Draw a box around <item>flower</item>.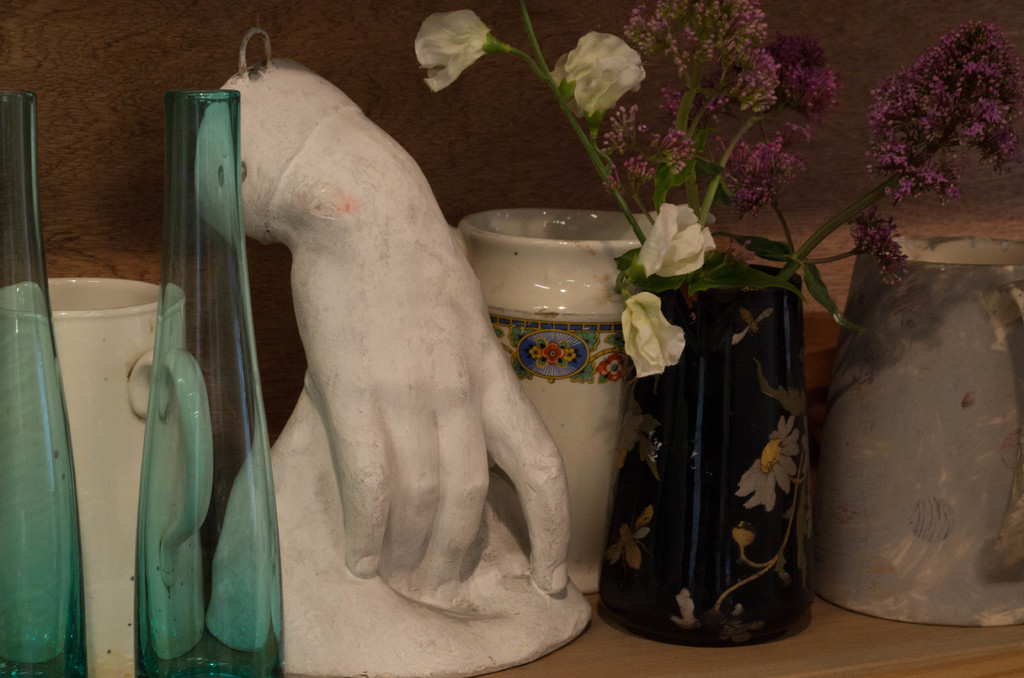
locate(545, 26, 646, 123).
